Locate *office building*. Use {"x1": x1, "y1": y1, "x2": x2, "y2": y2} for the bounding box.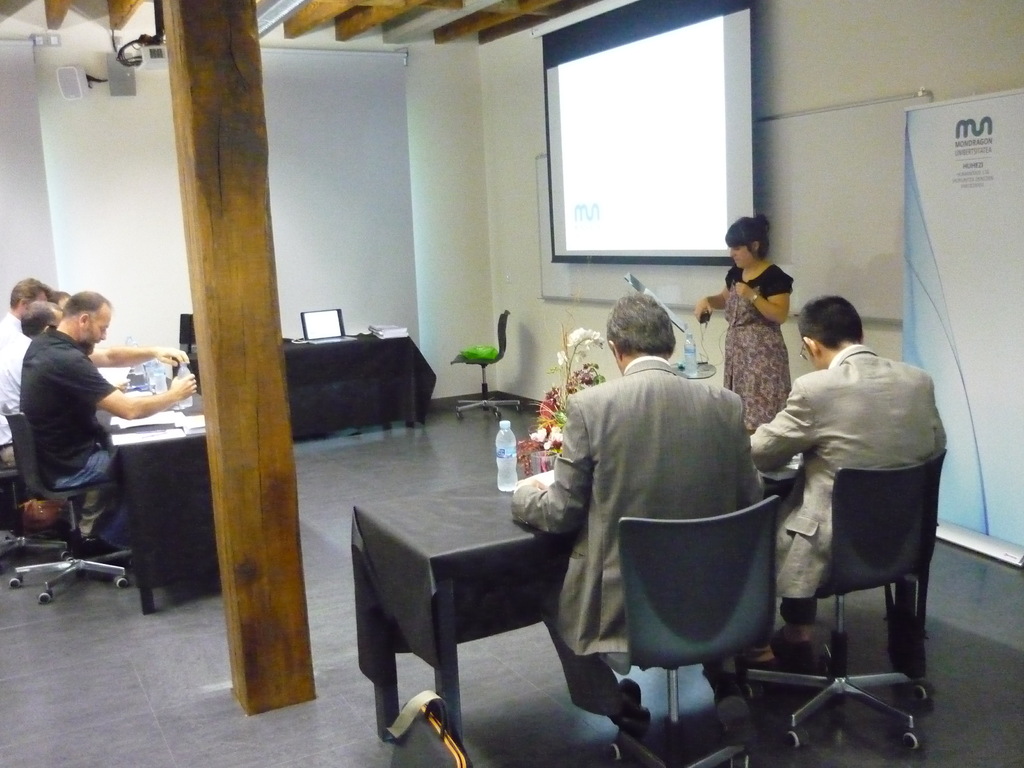
{"x1": 145, "y1": 29, "x2": 996, "y2": 742}.
